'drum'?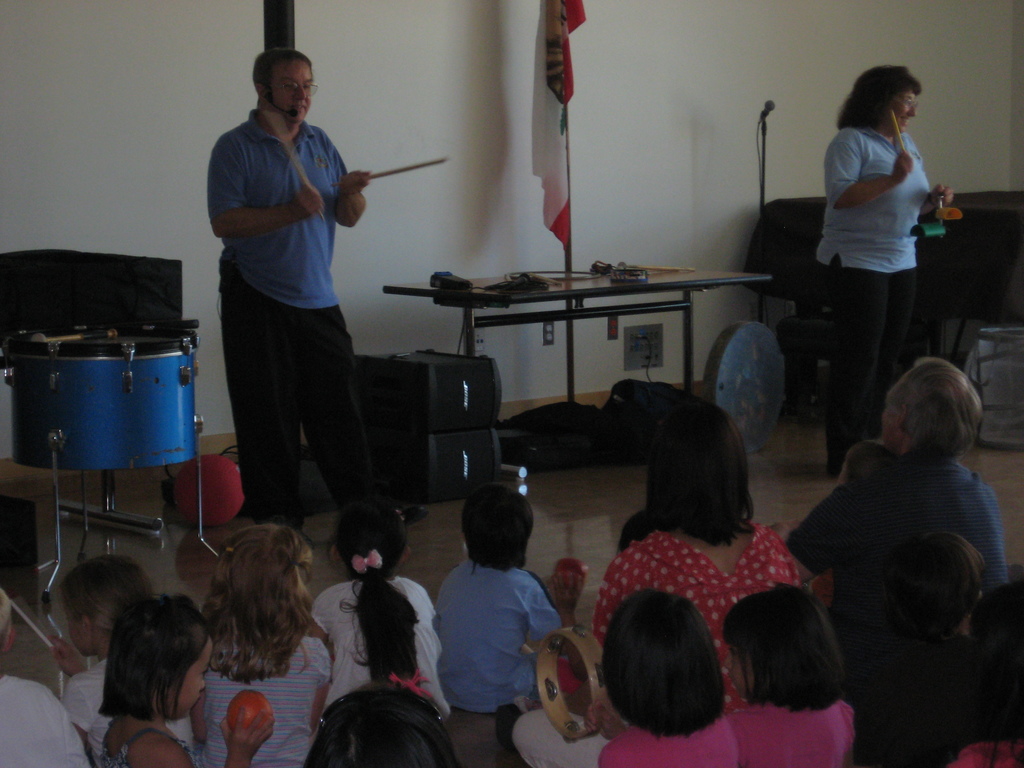
<bbox>20, 273, 209, 532</bbox>
